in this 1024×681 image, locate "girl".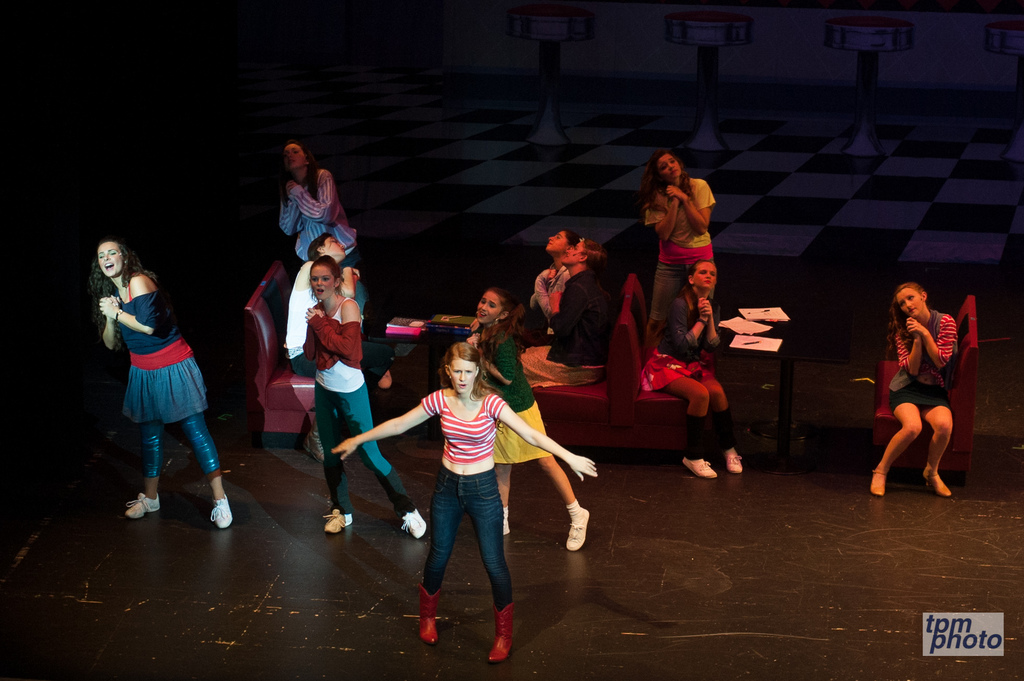
Bounding box: x1=303 y1=256 x2=428 y2=540.
